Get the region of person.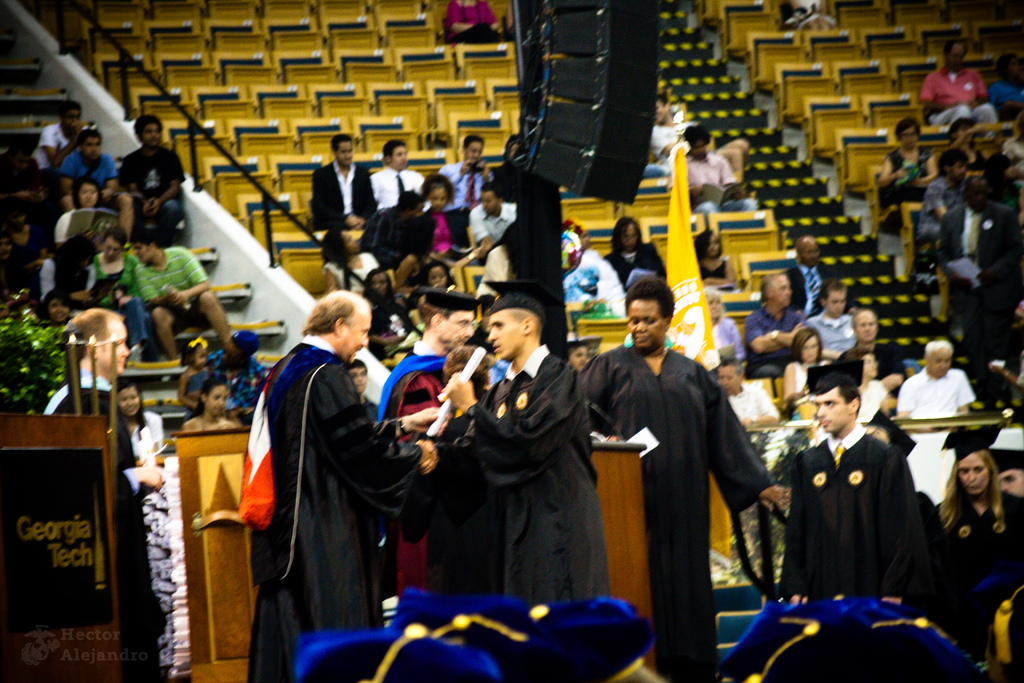
box=[412, 175, 469, 261].
